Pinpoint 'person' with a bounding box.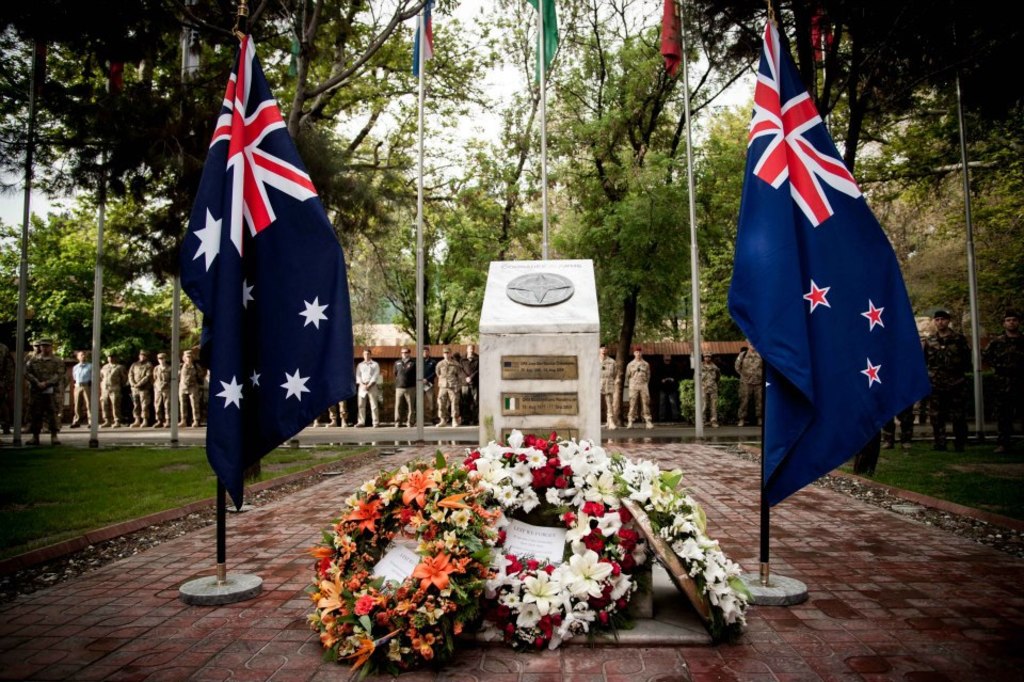
{"x1": 0, "y1": 327, "x2": 17, "y2": 432}.
